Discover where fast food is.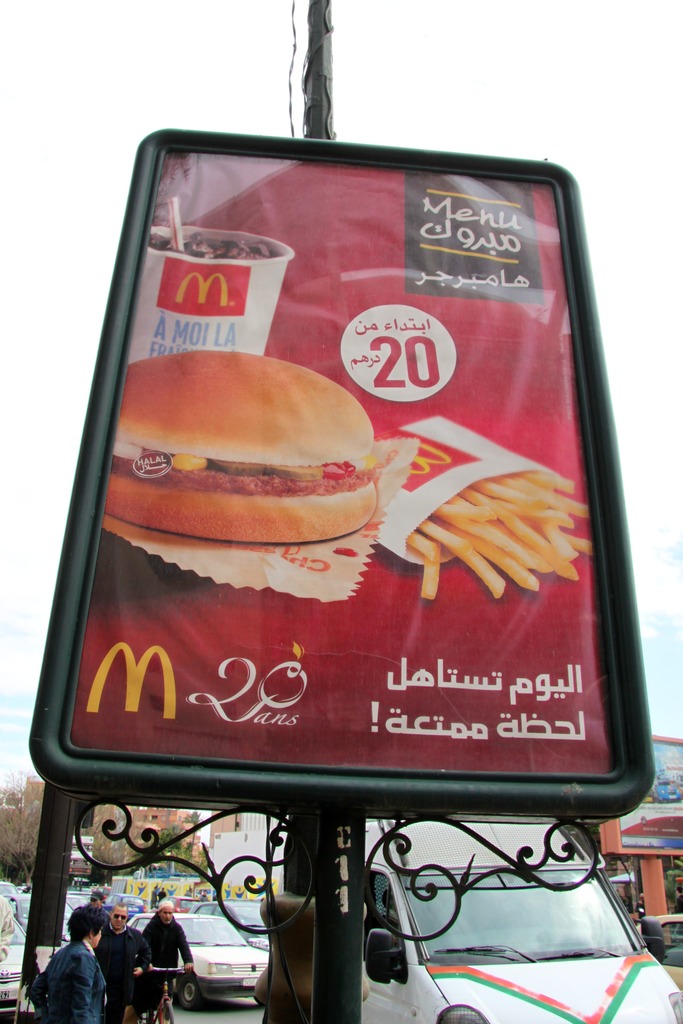
Discovered at (x1=104, y1=345, x2=377, y2=545).
